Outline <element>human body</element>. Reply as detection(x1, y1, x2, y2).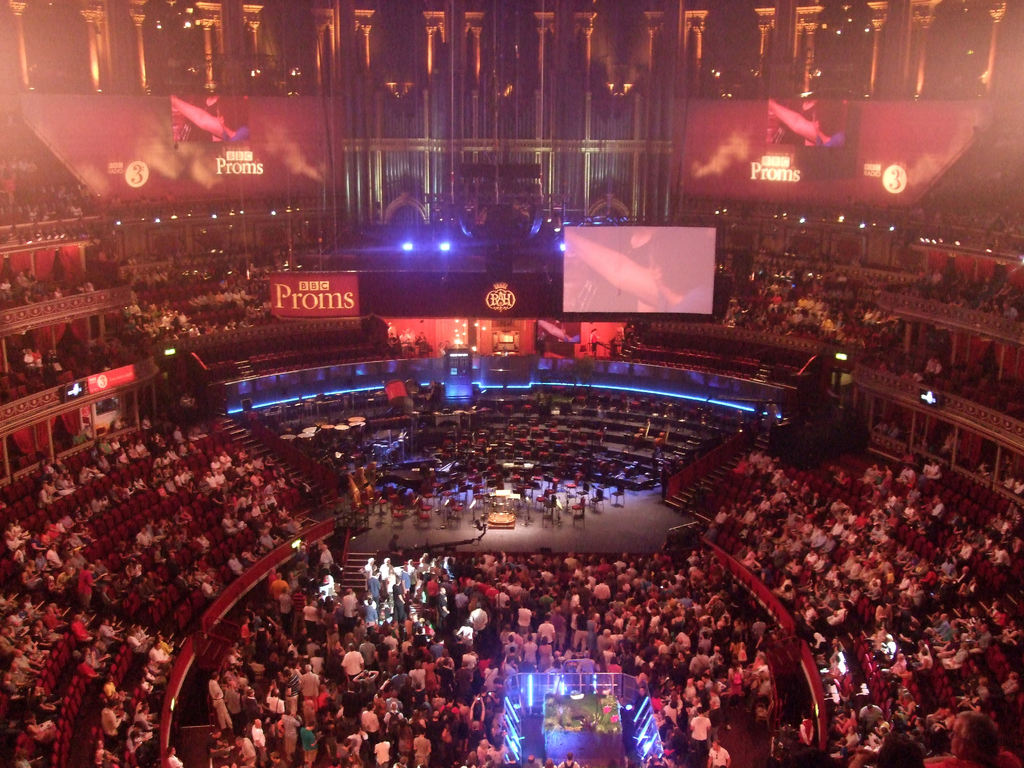
detection(742, 541, 758, 563).
